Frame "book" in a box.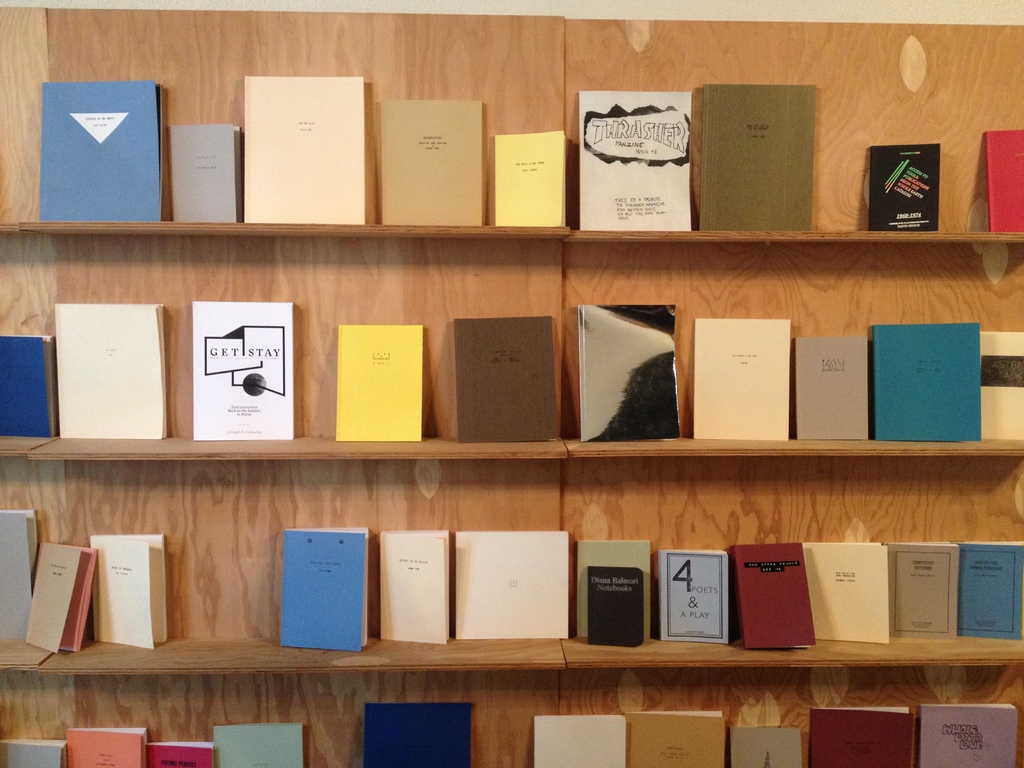
(532, 714, 624, 767).
